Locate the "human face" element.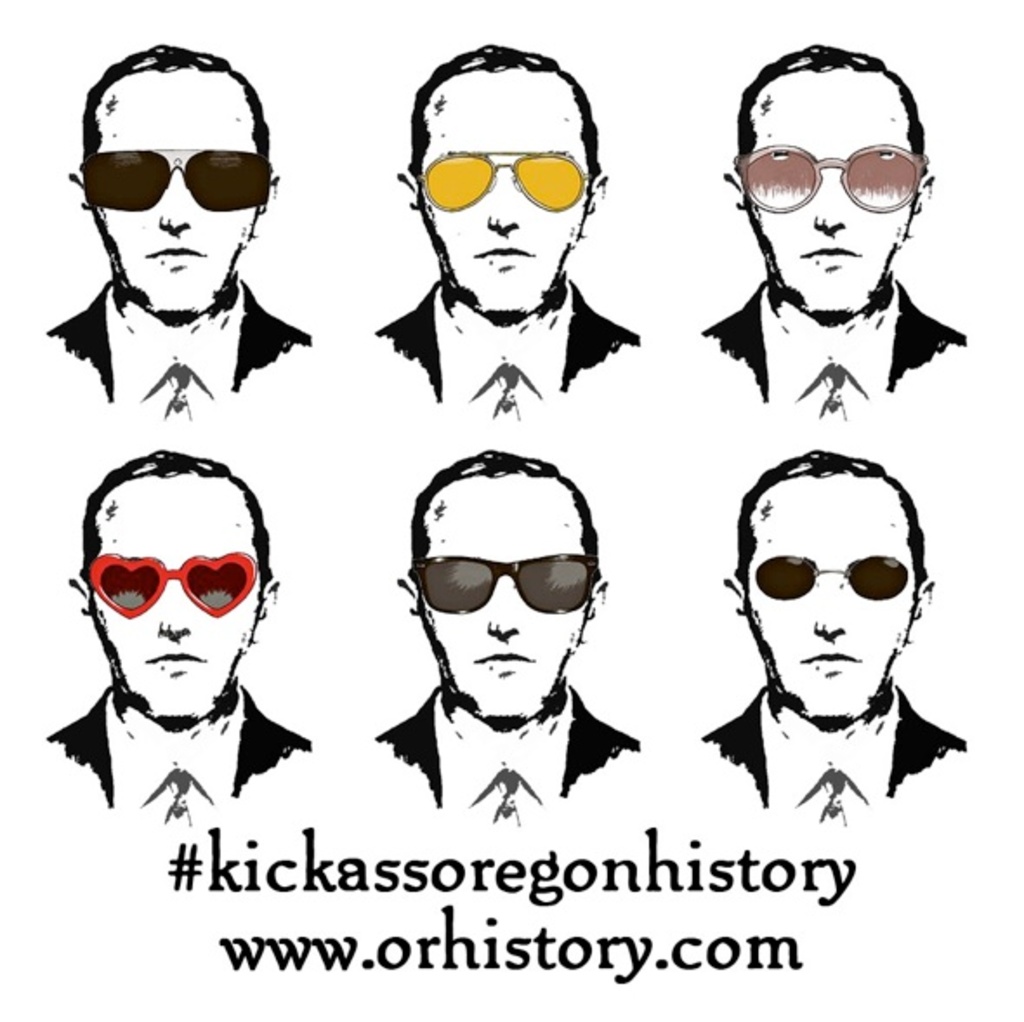
Element bbox: {"x1": 89, "y1": 66, "x2": 257, "y2": 311}.
